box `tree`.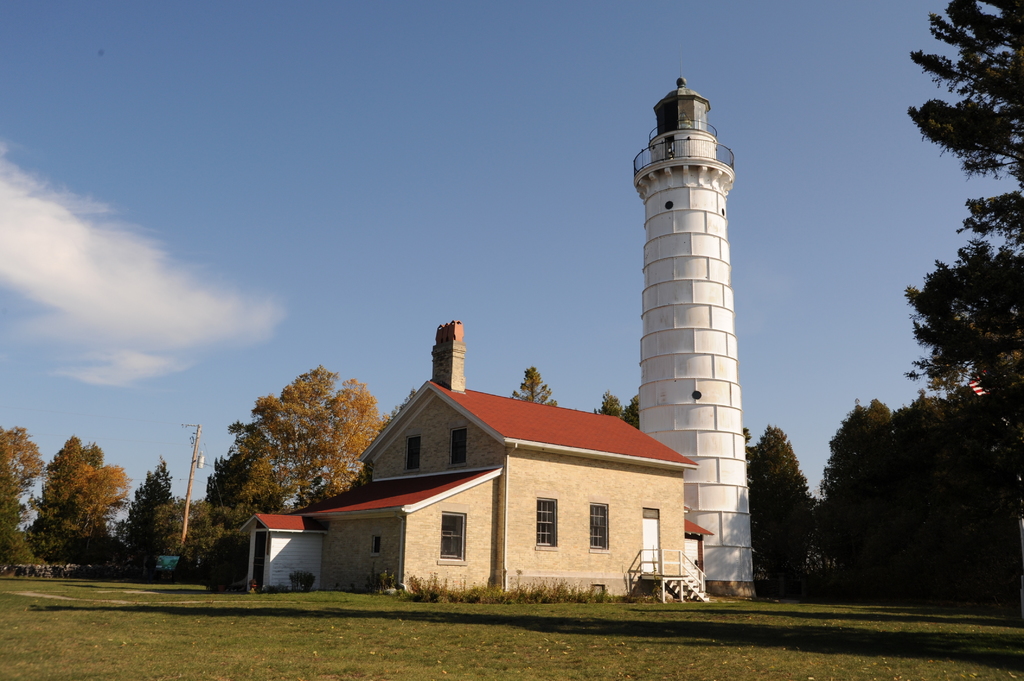
<bbox>511, 366, 557, 408</bbox>.
